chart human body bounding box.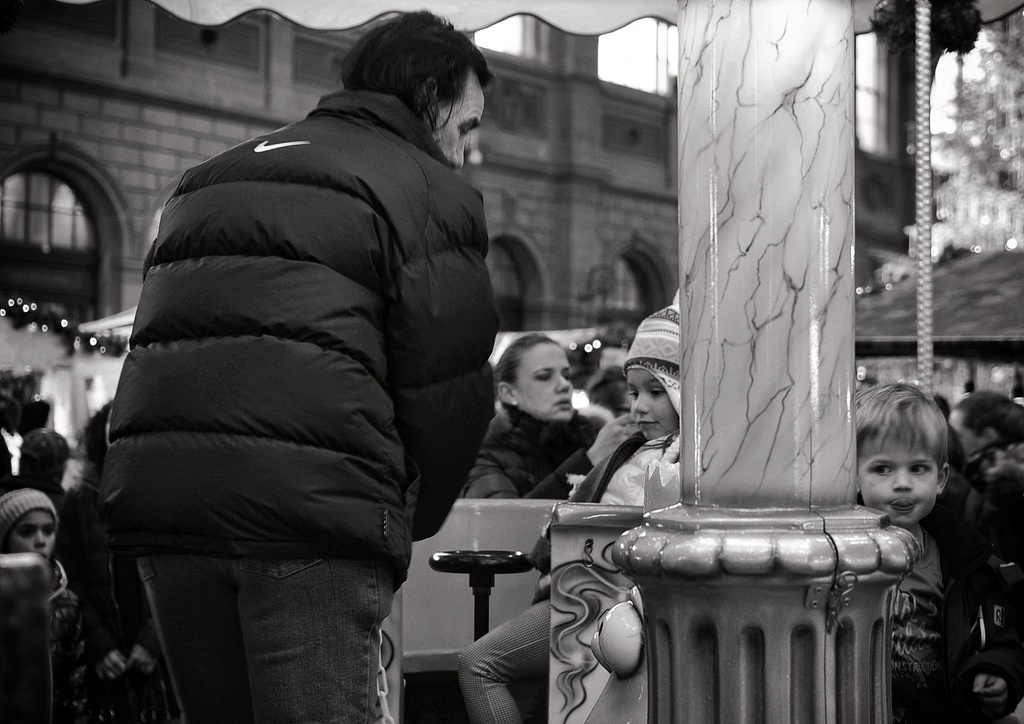
Charted: 458,330,641,499.
